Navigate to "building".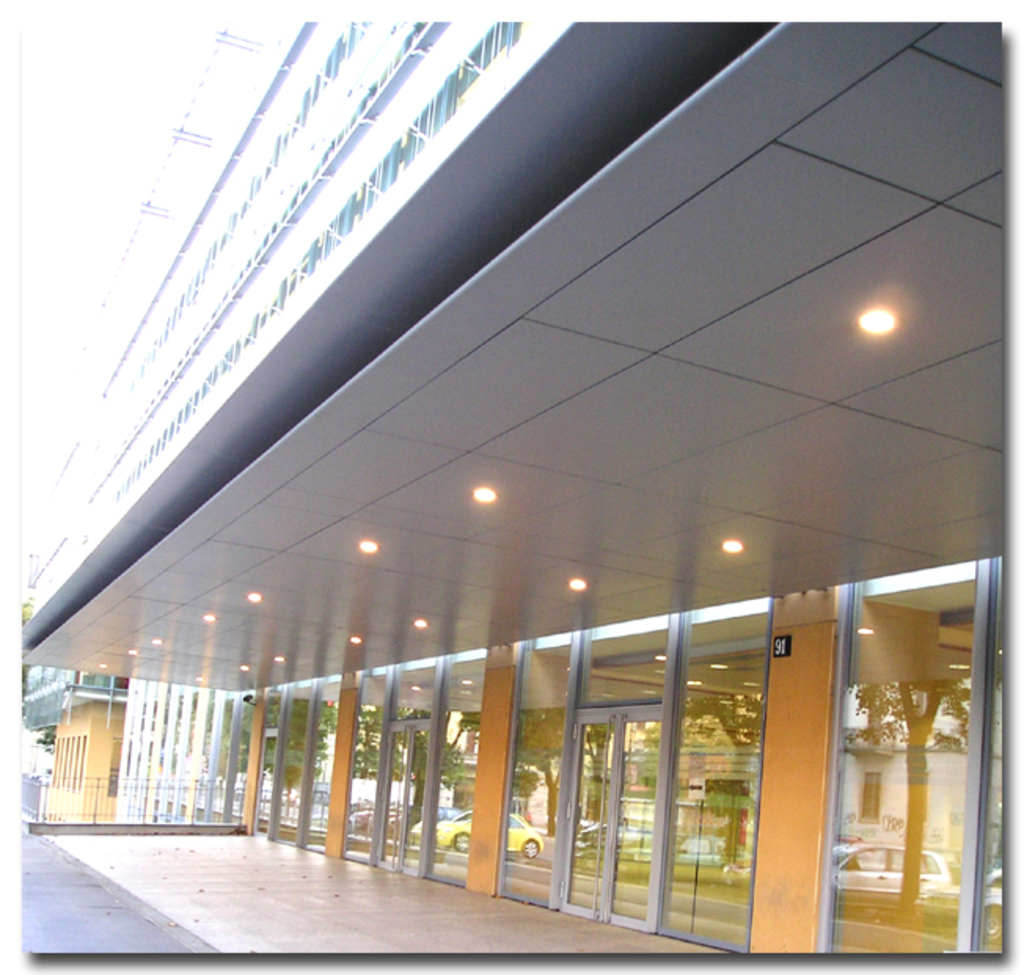
Navigation target: (22,24,1004,958).
